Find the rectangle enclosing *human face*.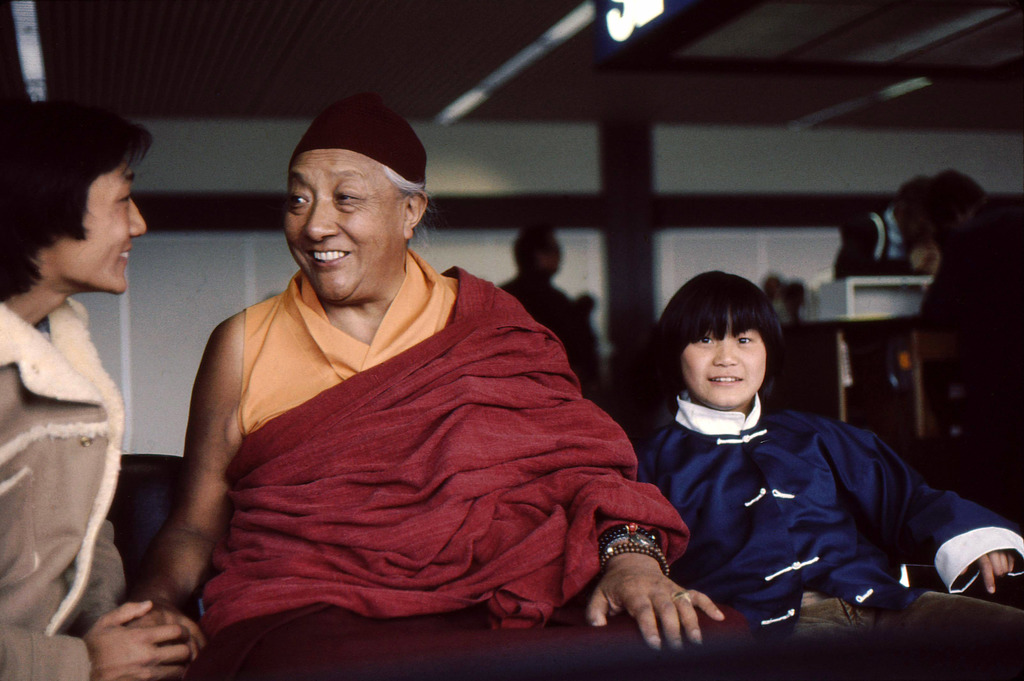
select_region(542, 227, 562, 271).
